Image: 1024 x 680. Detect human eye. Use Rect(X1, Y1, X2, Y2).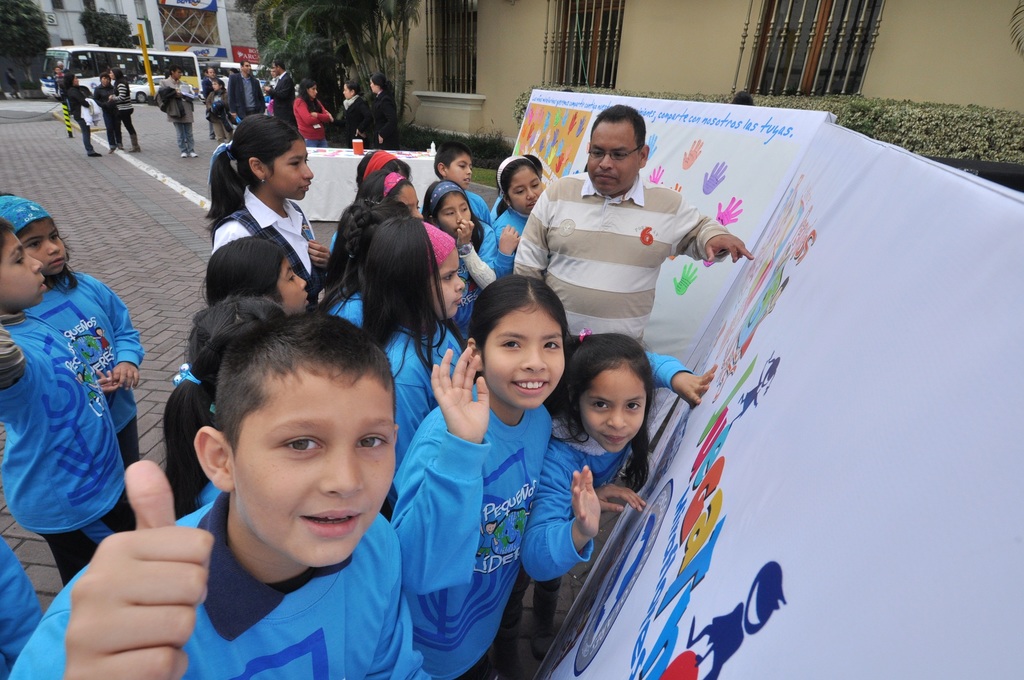
Rect(50, 234, 63, 250).
